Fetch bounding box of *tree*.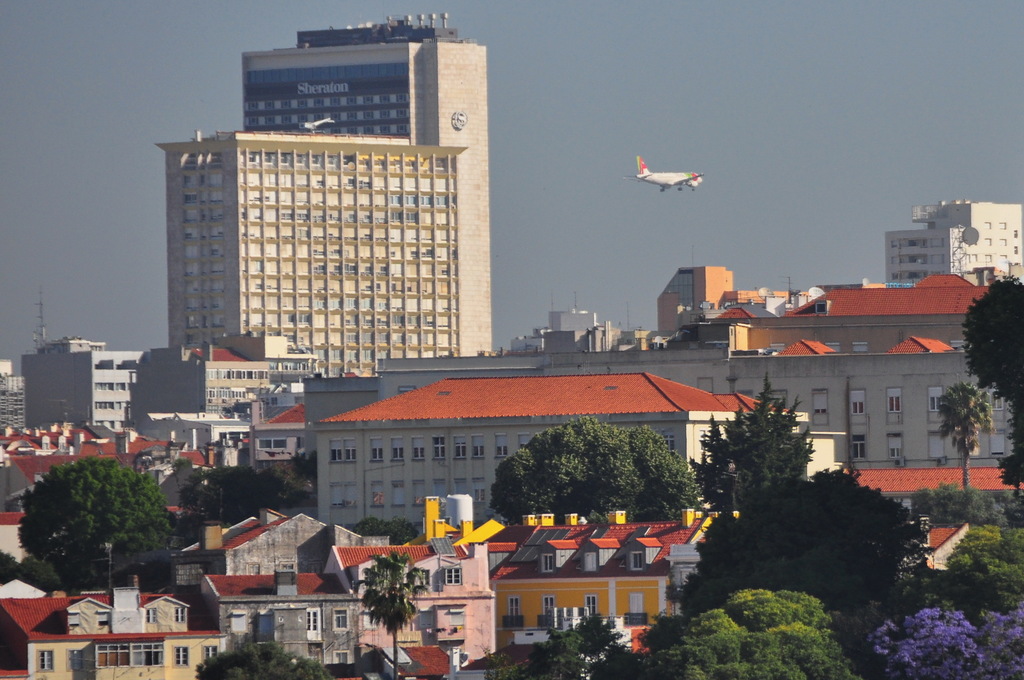
Bbox: x1=692, y1=374, x2=817, y2=505.
